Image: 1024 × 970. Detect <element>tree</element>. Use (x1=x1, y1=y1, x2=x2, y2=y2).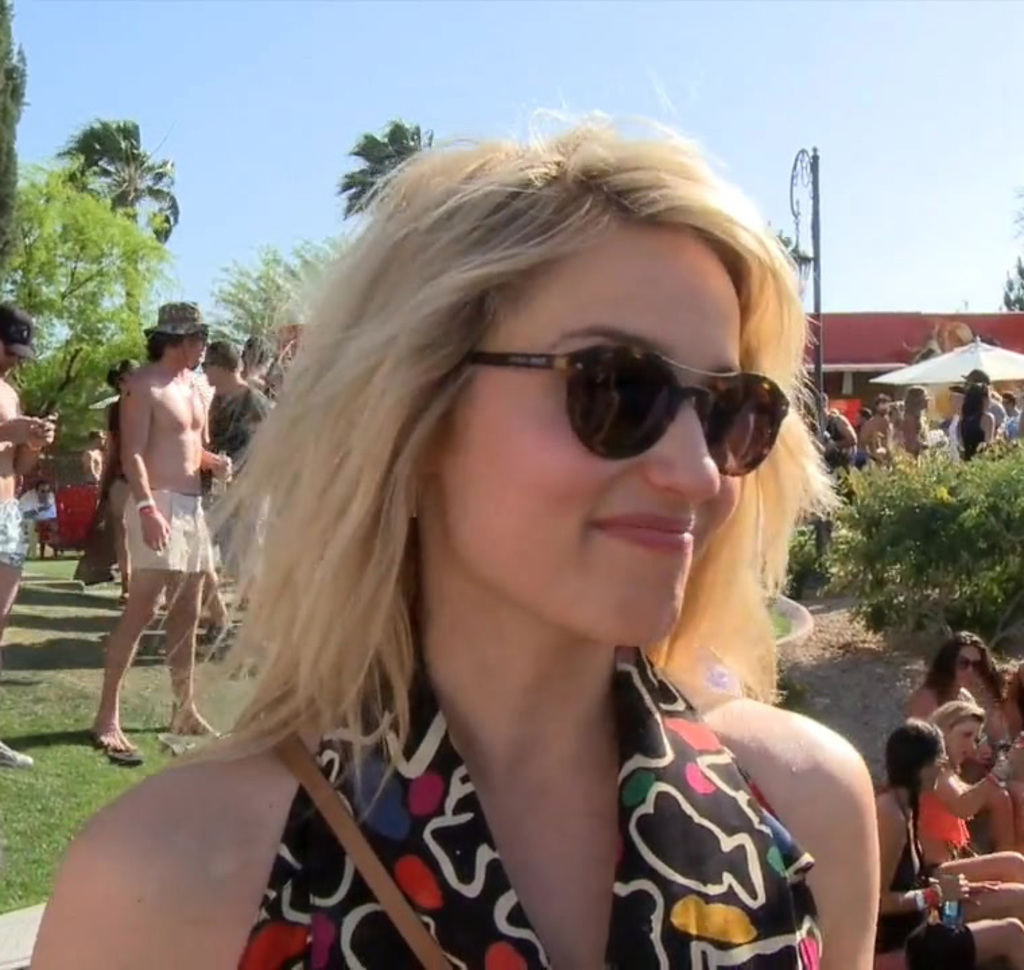
(x1=330, y1=119, x2=451, y2=218).
